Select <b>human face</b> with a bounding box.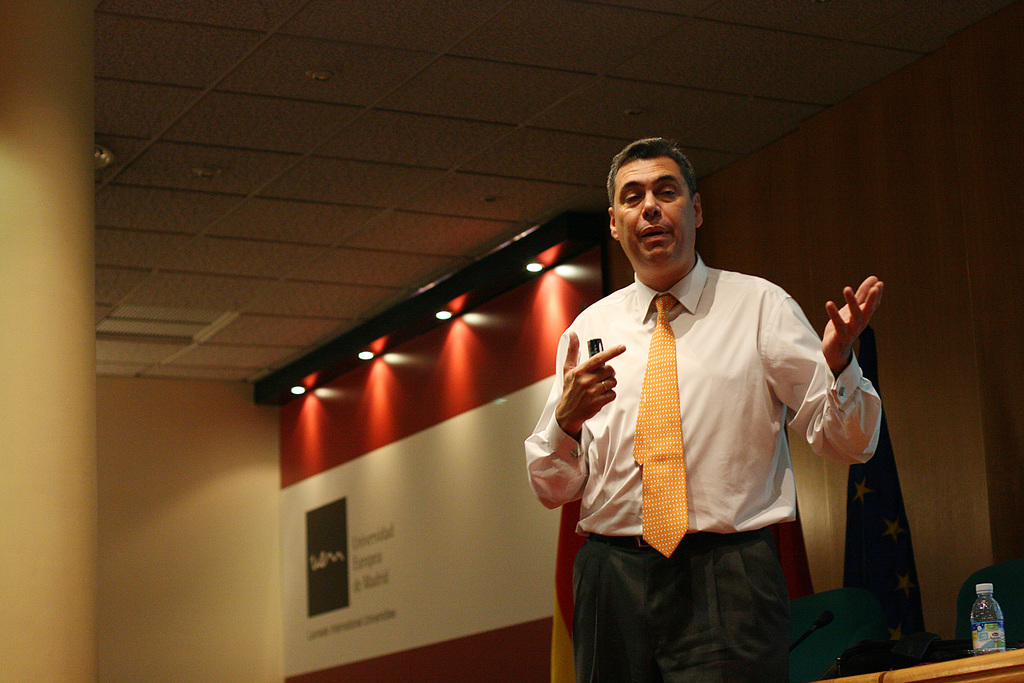
614 152 698 268.
